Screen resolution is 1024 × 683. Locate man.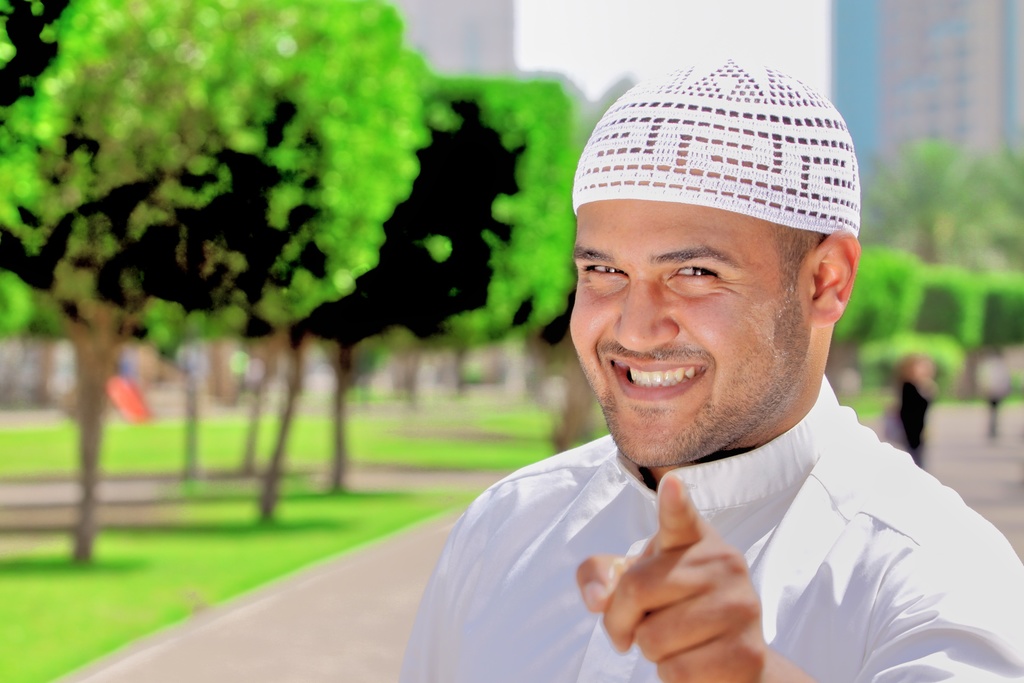
l=381, t=65, r=1023, b=682.
